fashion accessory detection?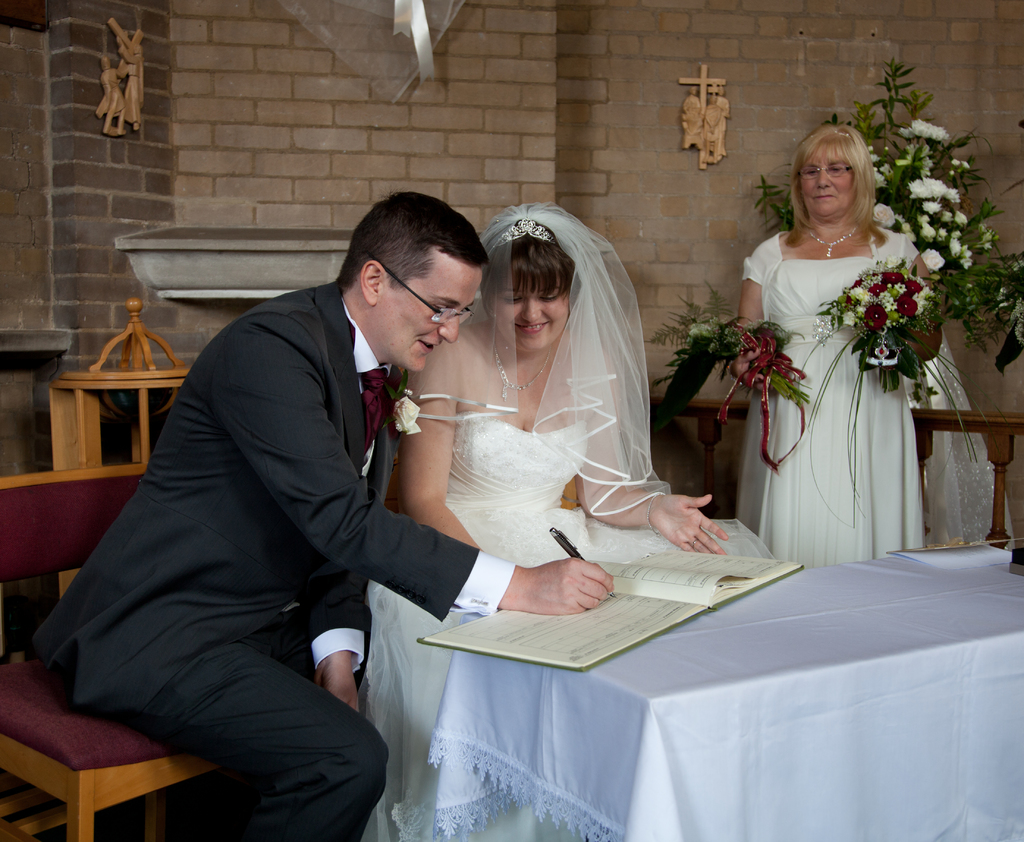
bbox(362, 368, 384, 458)
